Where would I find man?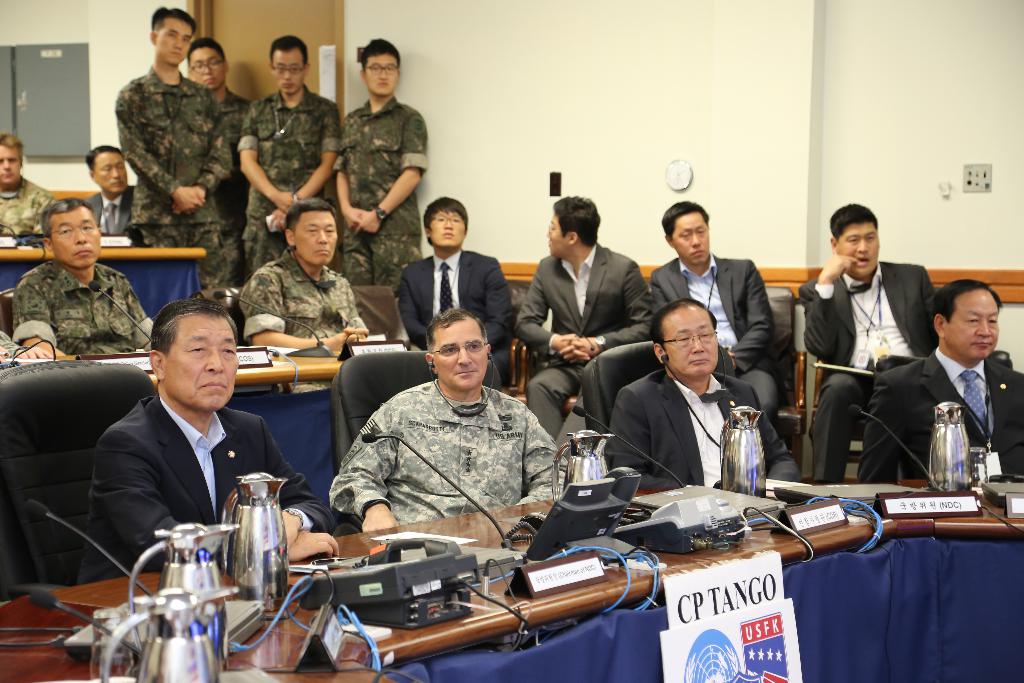
At 12,197,157,365.
